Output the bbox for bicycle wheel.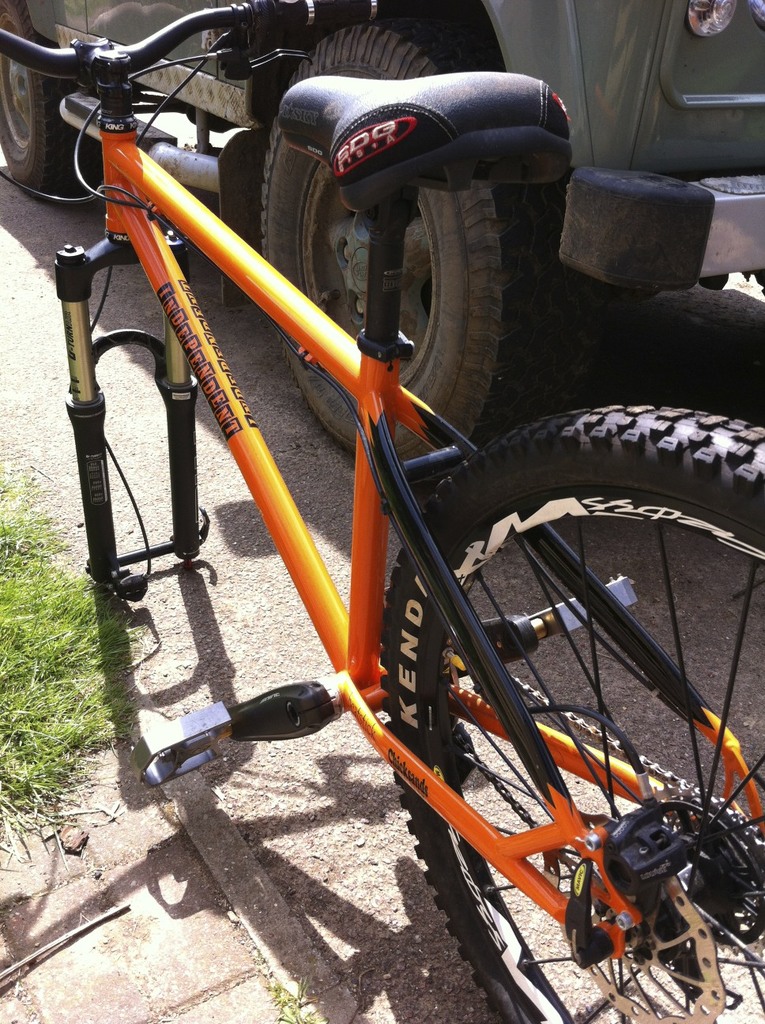
box(383, 408, 764, 1023).
